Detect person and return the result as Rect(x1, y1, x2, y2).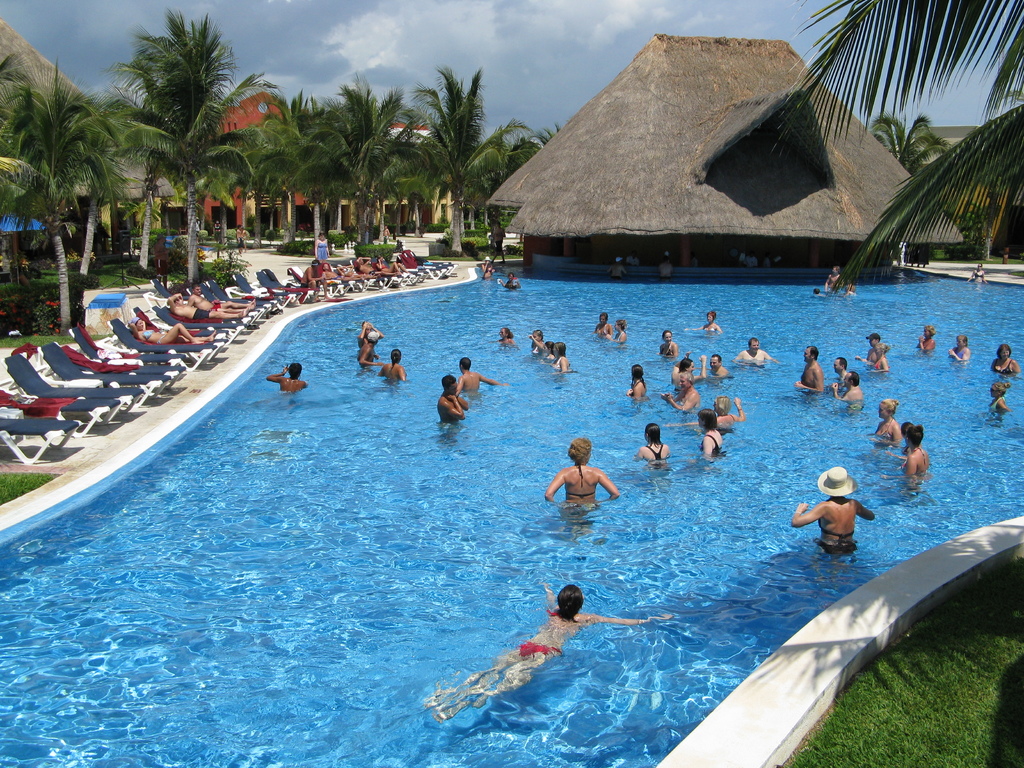
Rect(337, 268, 384, 282).
